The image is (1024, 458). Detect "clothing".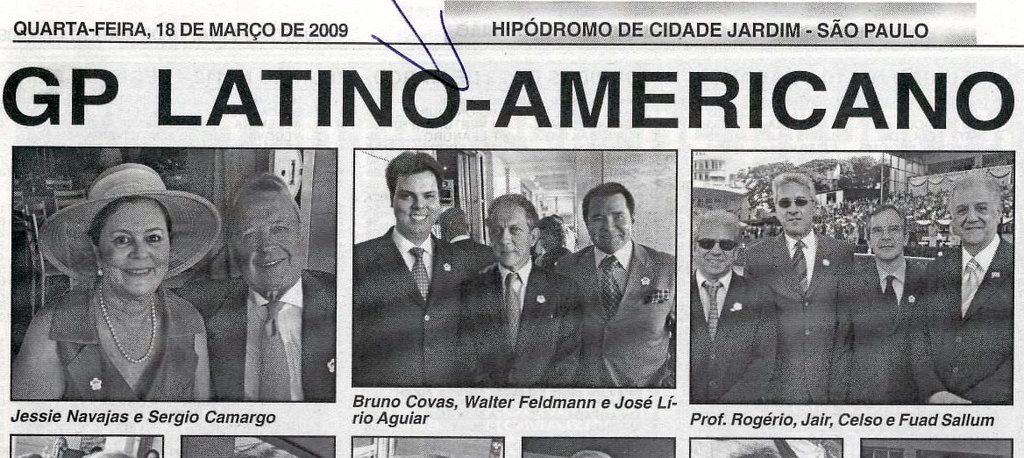
Detection: (left=554, top=245, right=689, bottom=381).
